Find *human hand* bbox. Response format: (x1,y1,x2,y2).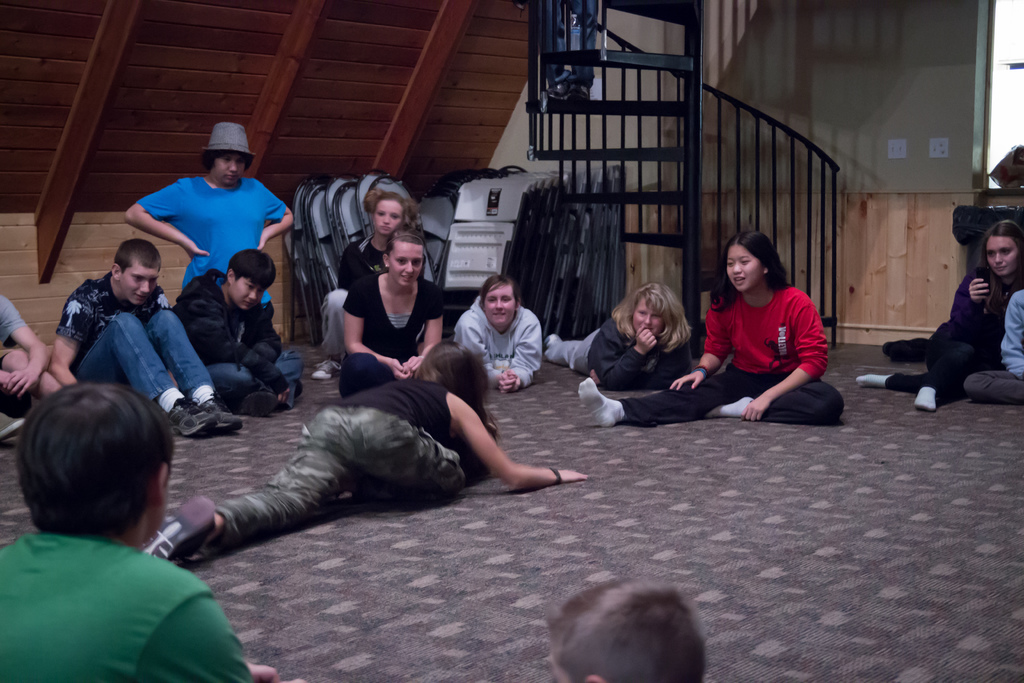
(558,468,589,482).
